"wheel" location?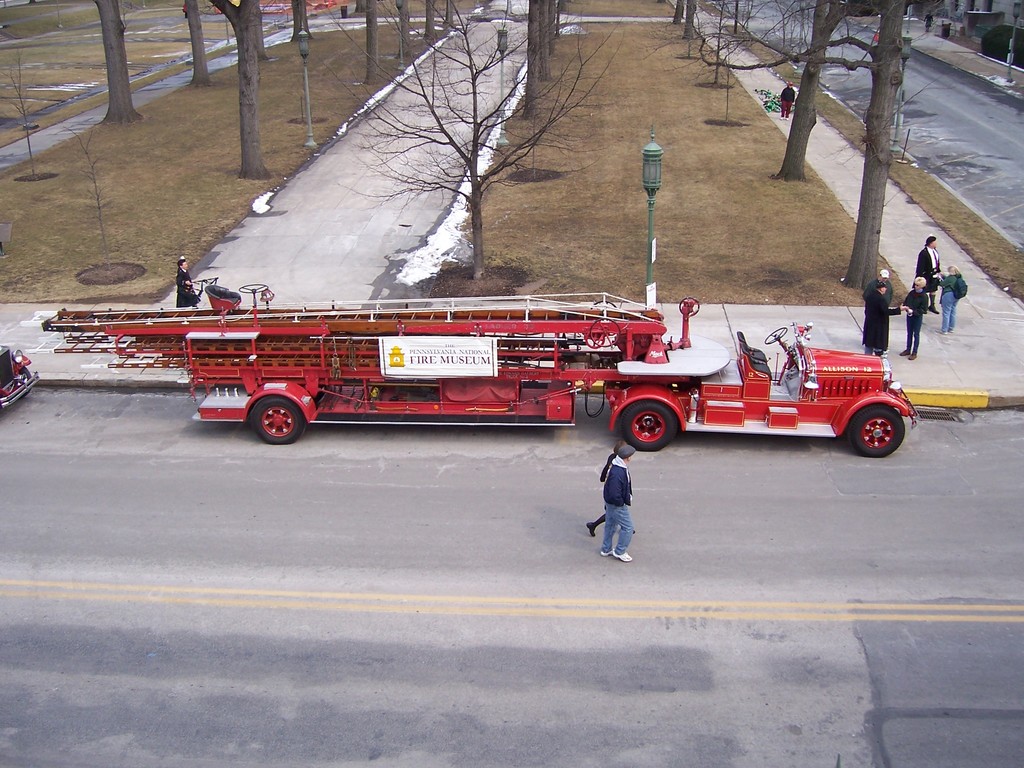
[left=19, top=367, right=31, bottom=400]
